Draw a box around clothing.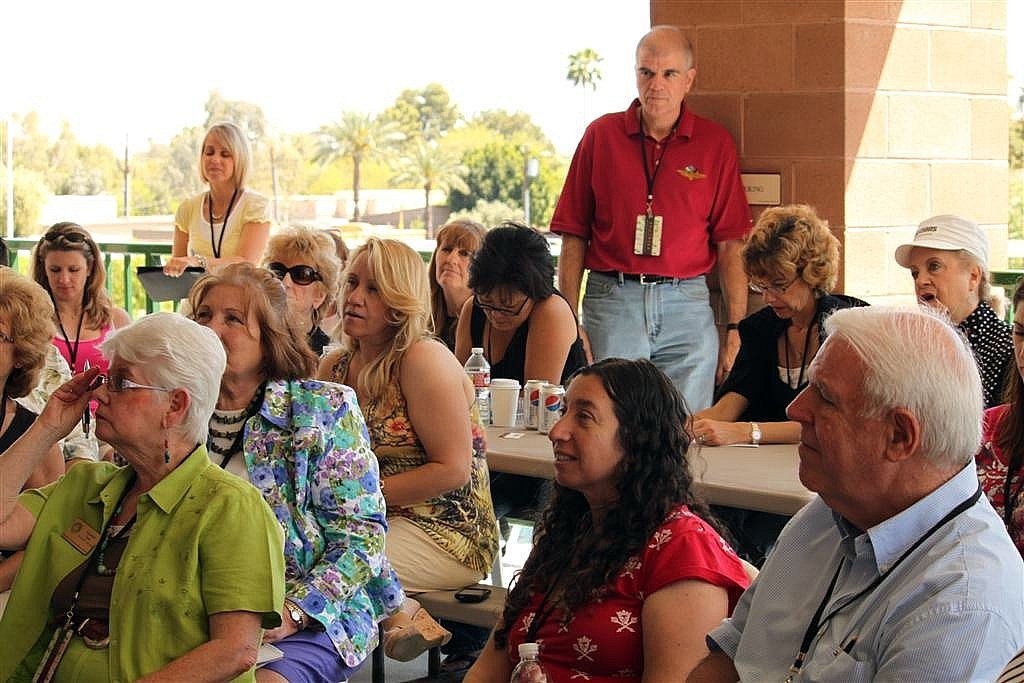
{"x1": 475, "y1": 298, "x2": 588, "y2": 399}.
